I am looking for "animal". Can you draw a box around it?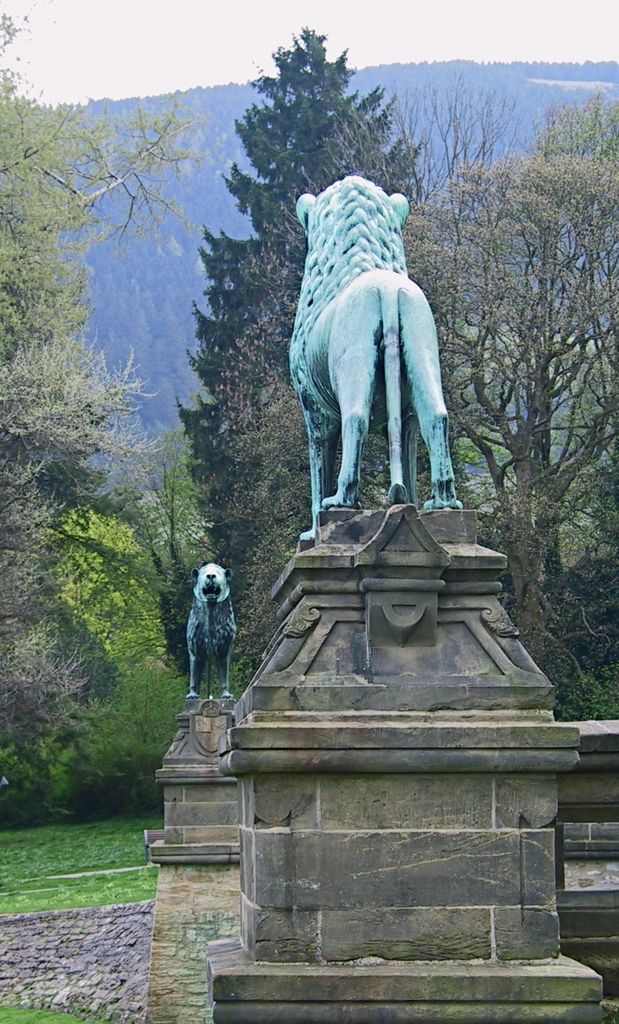
Sure, the bounding box is left=191, top=563, right=234, bottom=701.
